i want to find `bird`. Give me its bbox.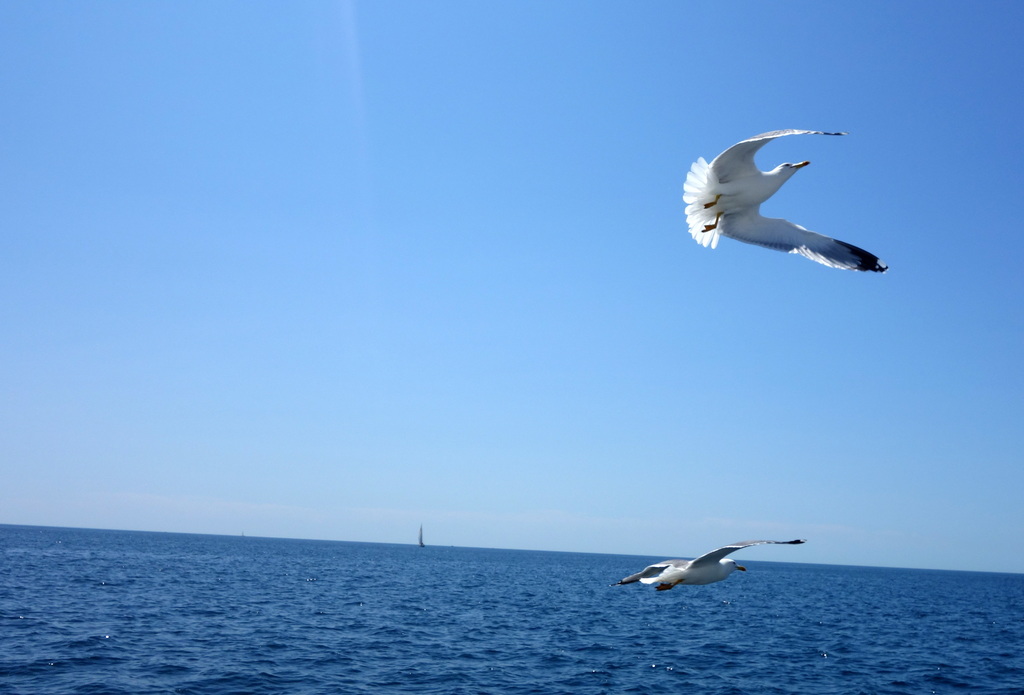
[x1=616, y1=537, x2=806, y2=601].
